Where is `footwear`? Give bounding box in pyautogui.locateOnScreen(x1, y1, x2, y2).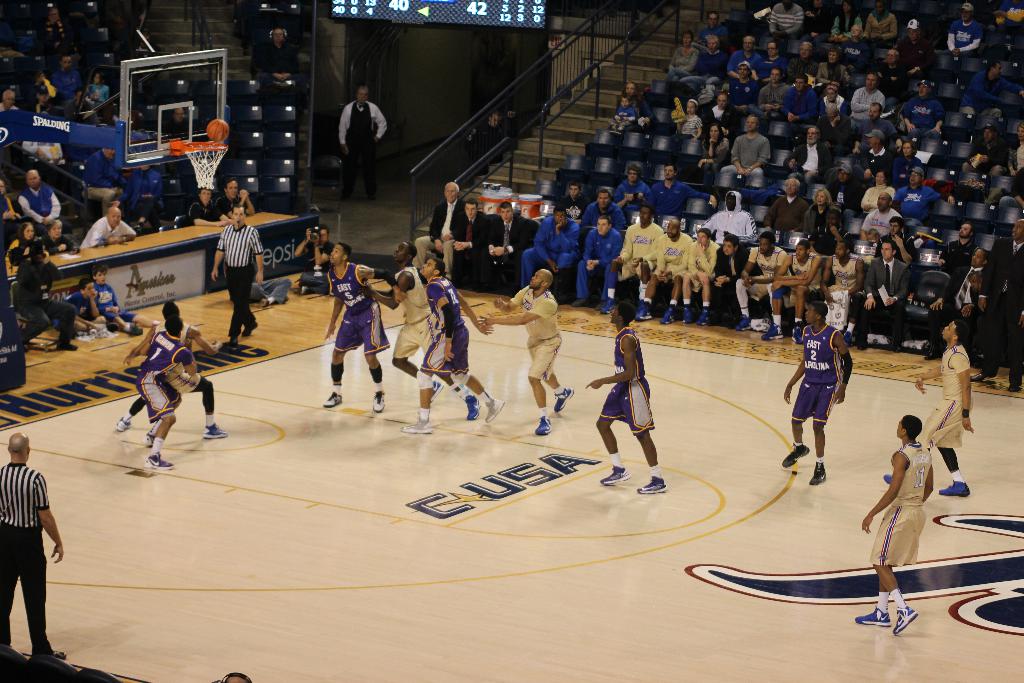
pyautogui.locateOnScreen(552, 387, 573, 412).
